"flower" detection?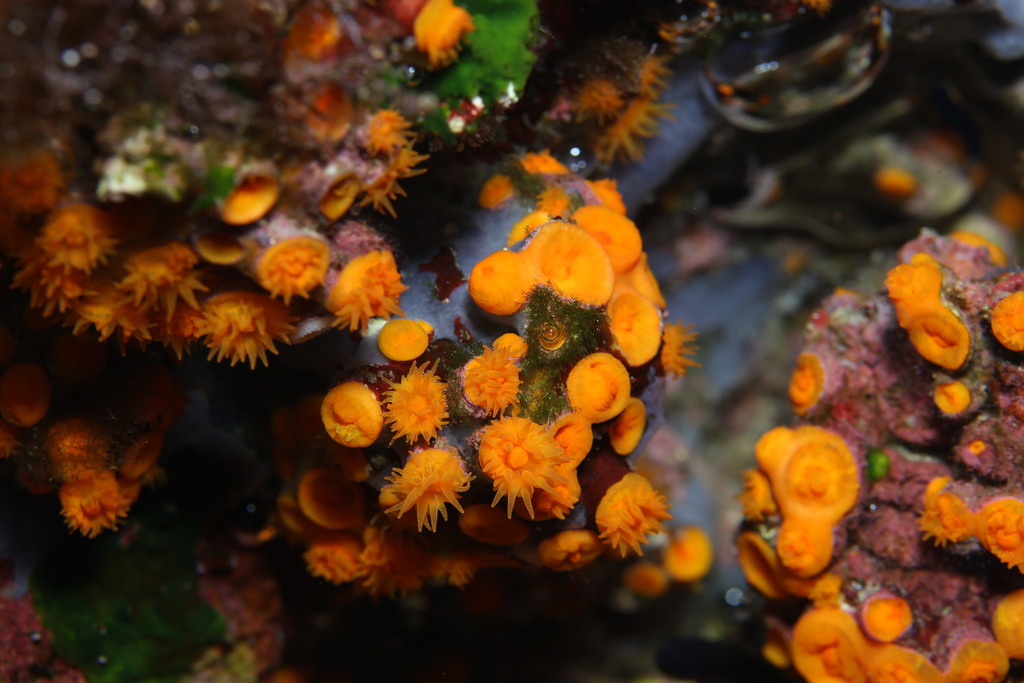
x1=259, y1=234, x2=326, y2=305
